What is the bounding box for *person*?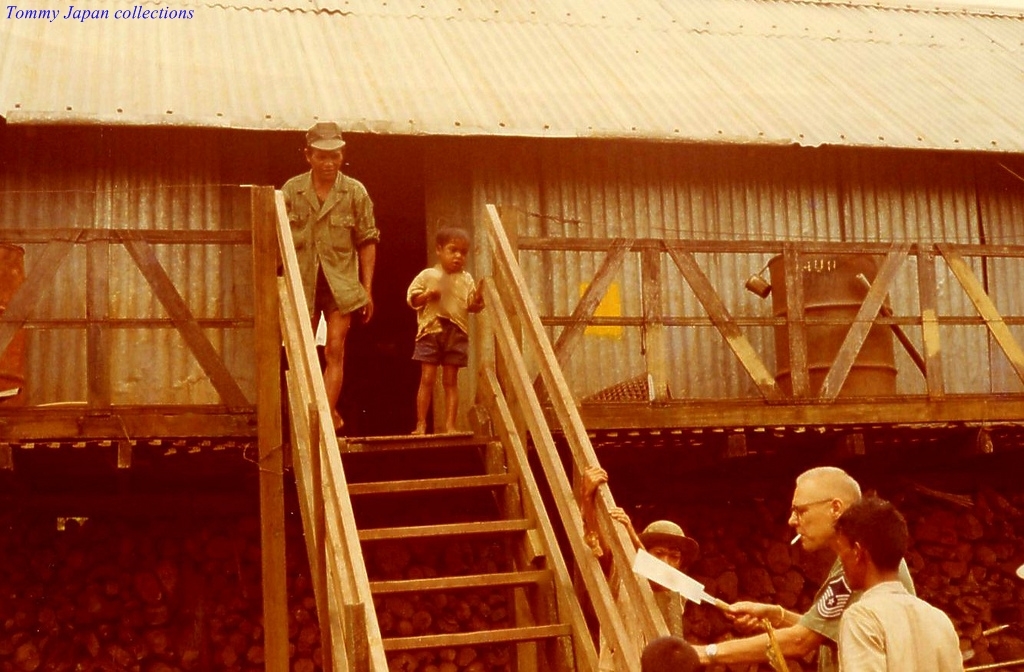
{"left": 576, "top": 480, "right": 687, "bottom": 671}.
